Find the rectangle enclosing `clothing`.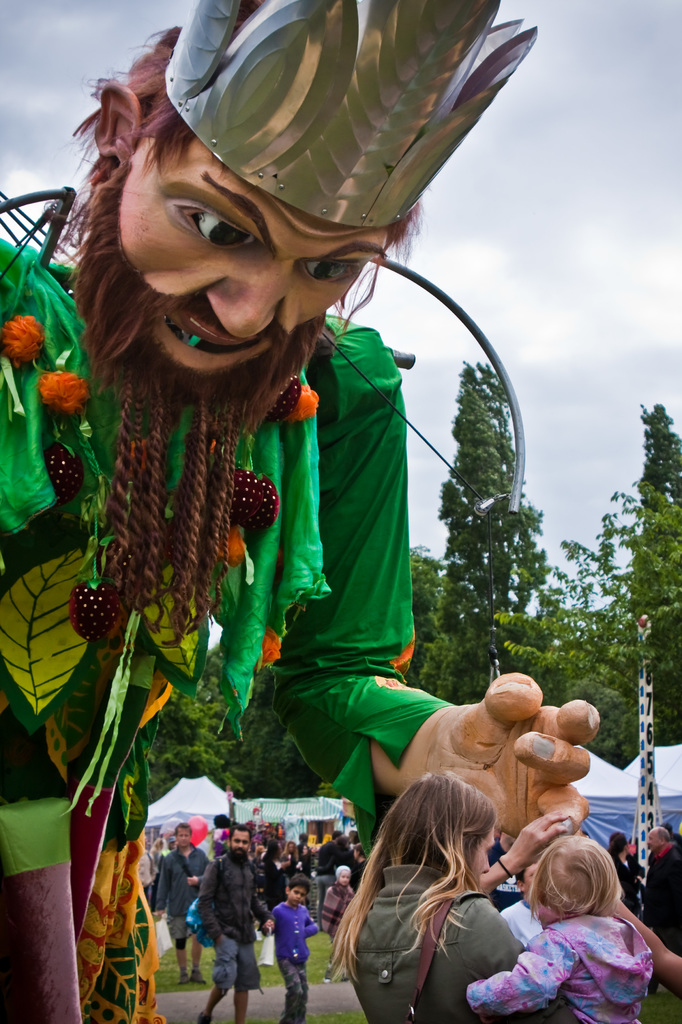
bbox=(0, 242, 456, 1023).
